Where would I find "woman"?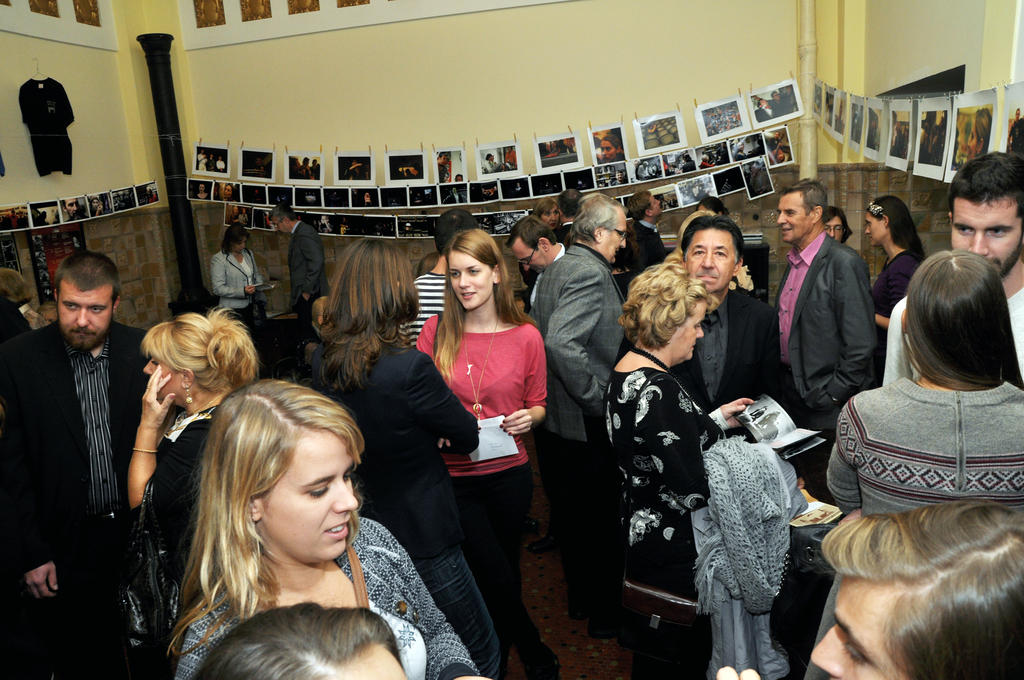
At x1=600, y1=266, x2=787, y2=679.
